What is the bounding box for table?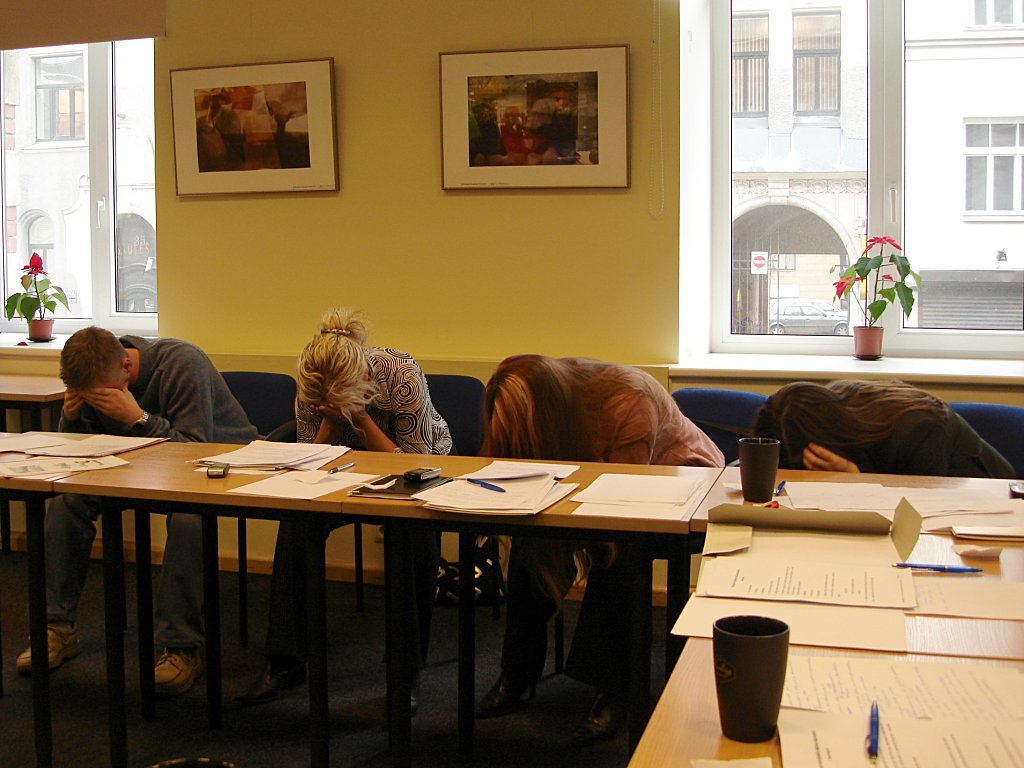
{"x1": 692, "y1": 464, "x2": 1023, "y2": 548}.
